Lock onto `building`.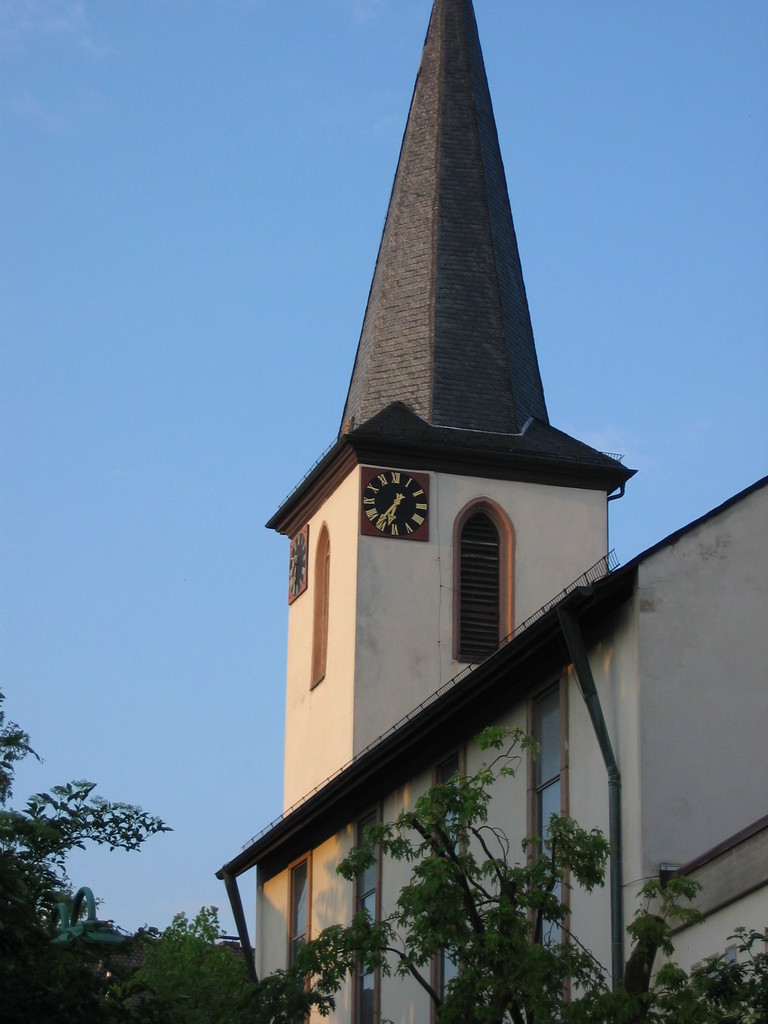
Locked: [x1=208, y1=0, x2=767, y2=1023].
